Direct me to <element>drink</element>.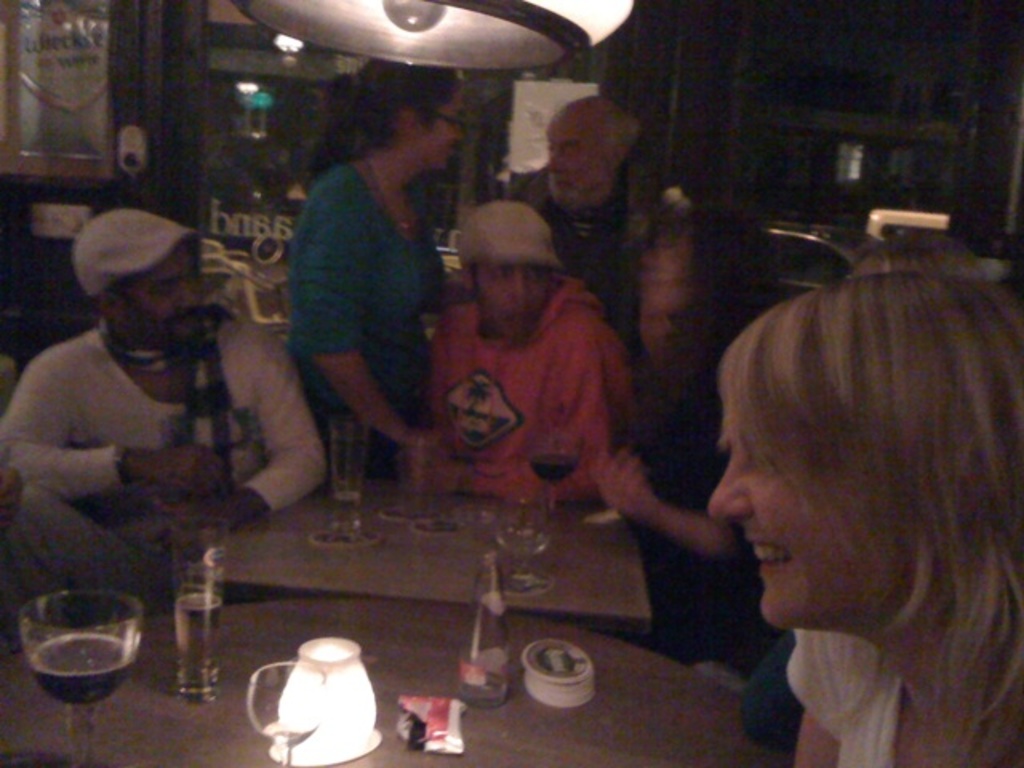
Direction: [534, 453, 581, 480].
